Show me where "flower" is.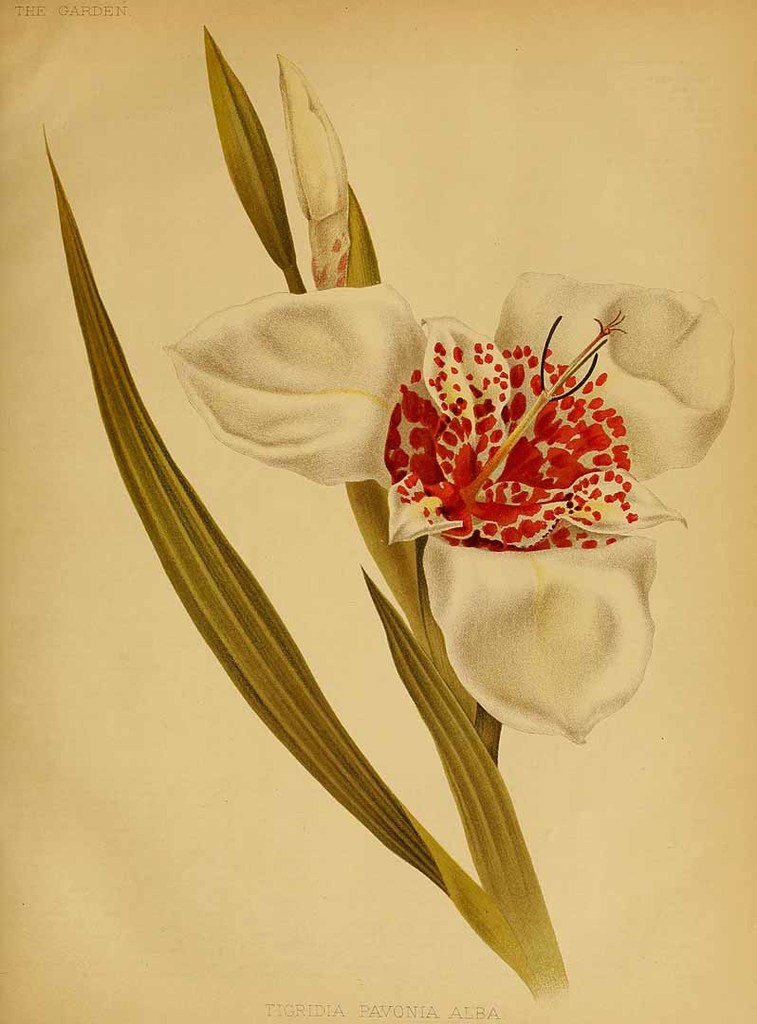
"flower" is at locate(273, 55, 386, 289).
